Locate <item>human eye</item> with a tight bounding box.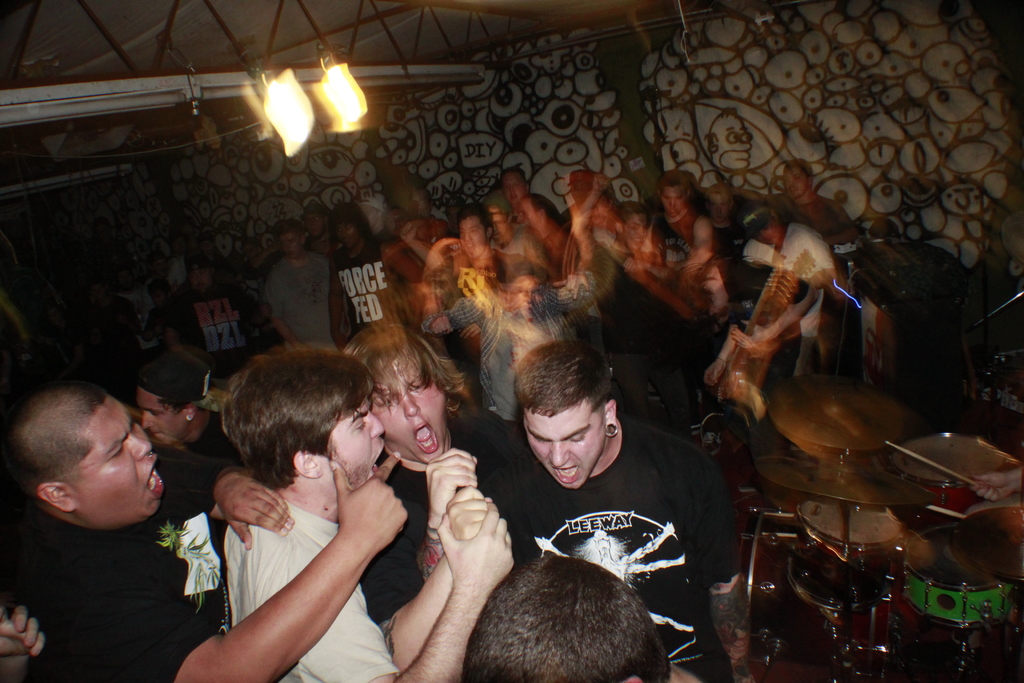
locate(372, 399, 396, 412).
